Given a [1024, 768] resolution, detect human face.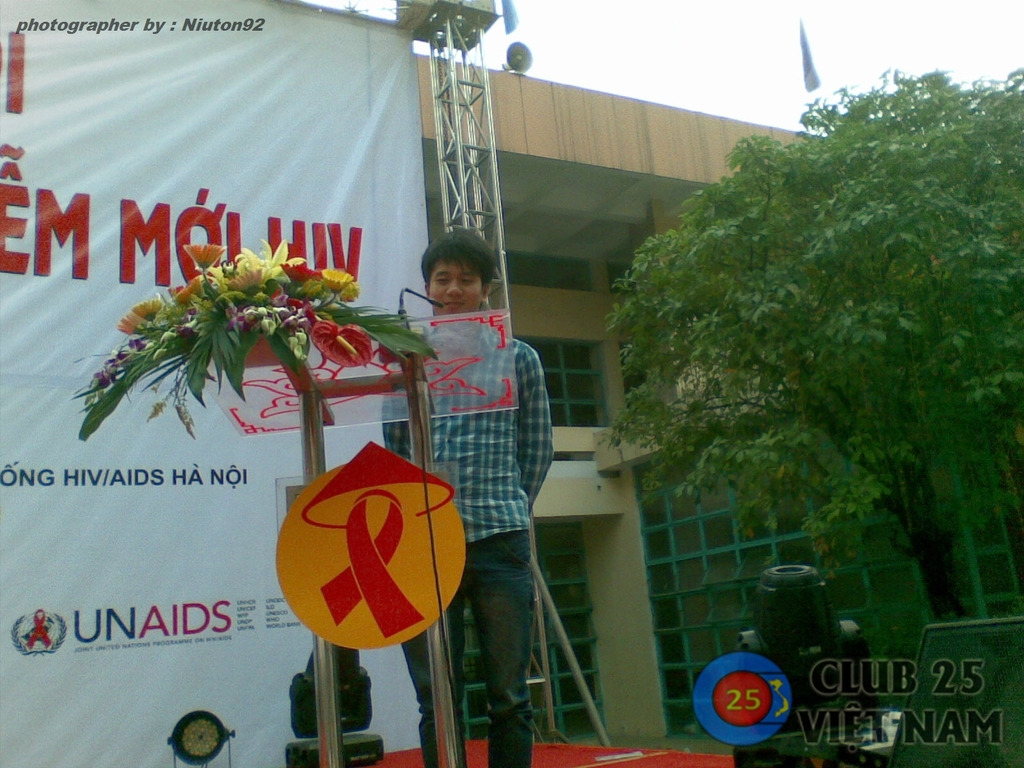
crop(429, 260, 484, 311).
